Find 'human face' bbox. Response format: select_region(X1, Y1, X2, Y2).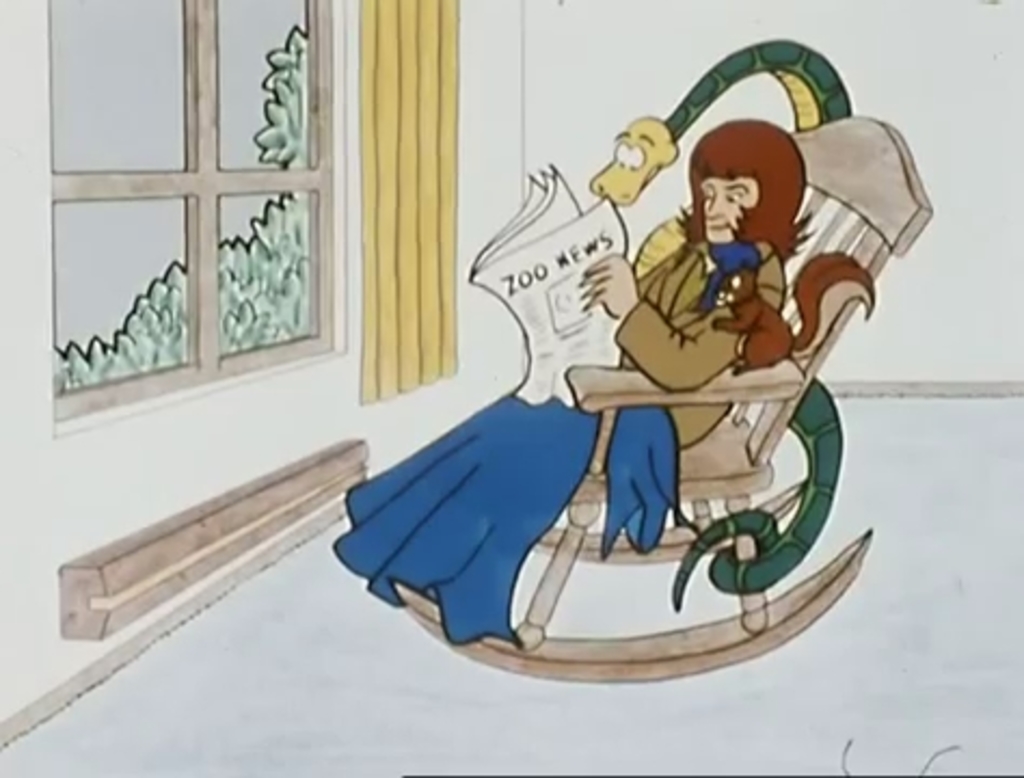
select_region(700, 177, 760, 242).
